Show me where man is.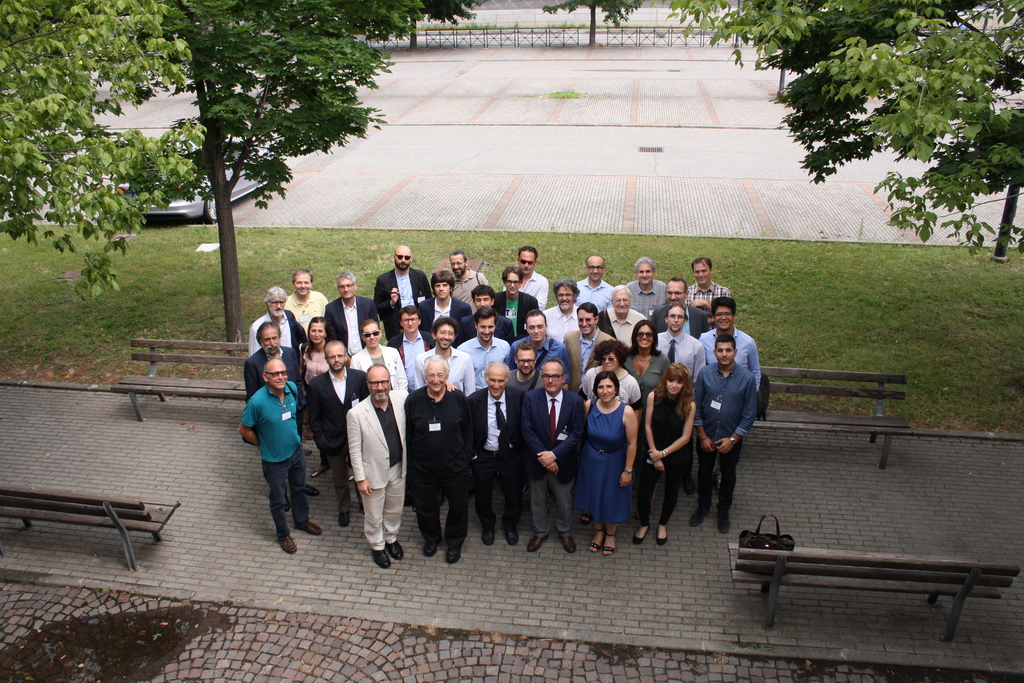
man is at [505, 309, 570, 391].
